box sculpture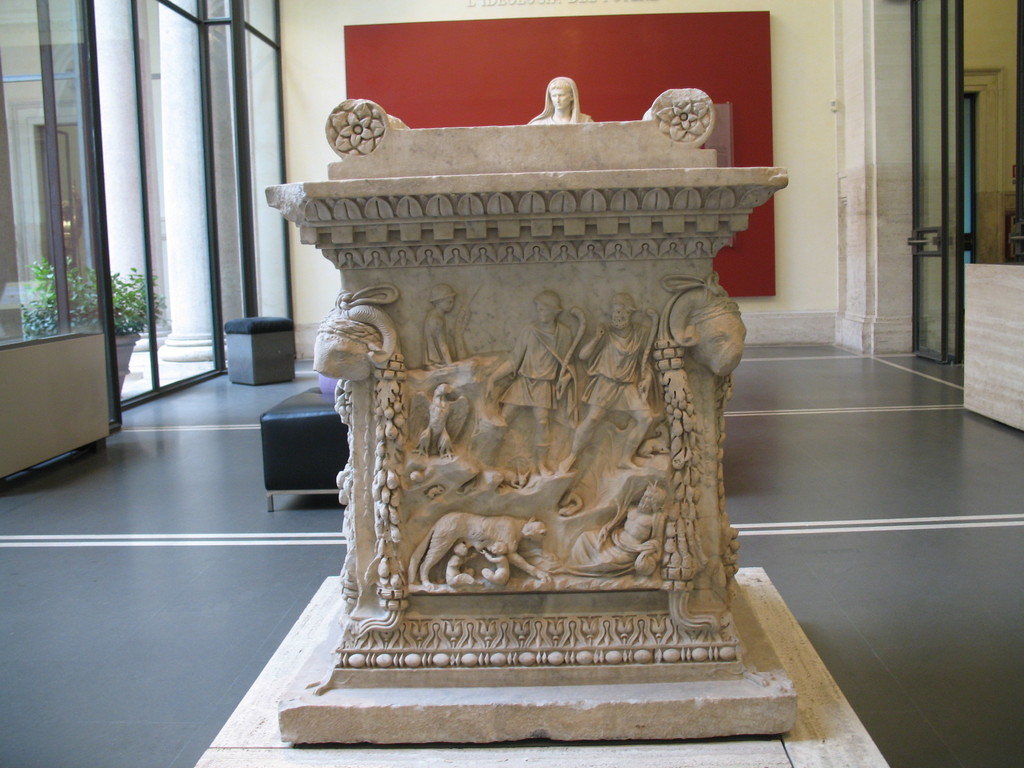
<box>422,280,458,372</box>
